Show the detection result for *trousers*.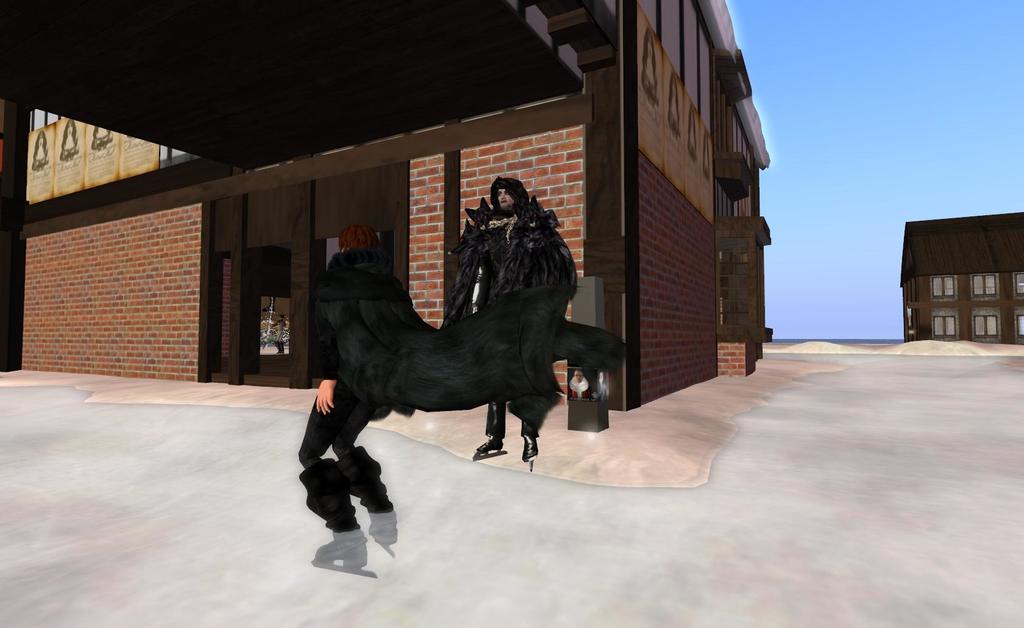
region(296, 376, 376, 467).
